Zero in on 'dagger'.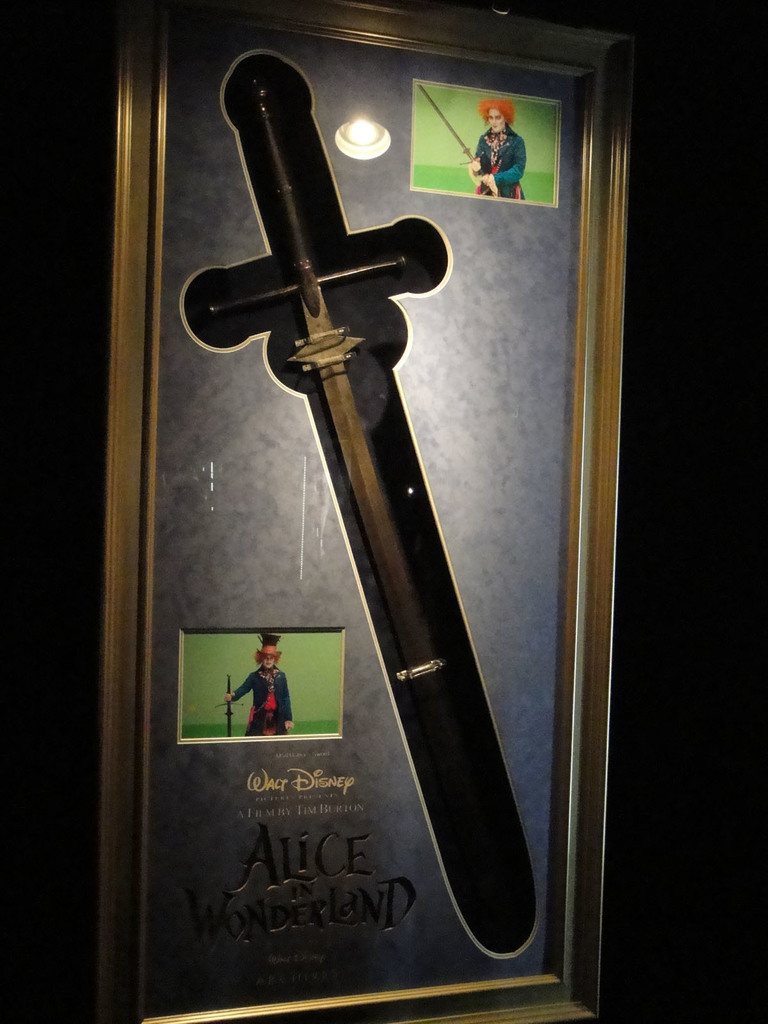
Zeroed in: rect(218, 673, 250, 734).
